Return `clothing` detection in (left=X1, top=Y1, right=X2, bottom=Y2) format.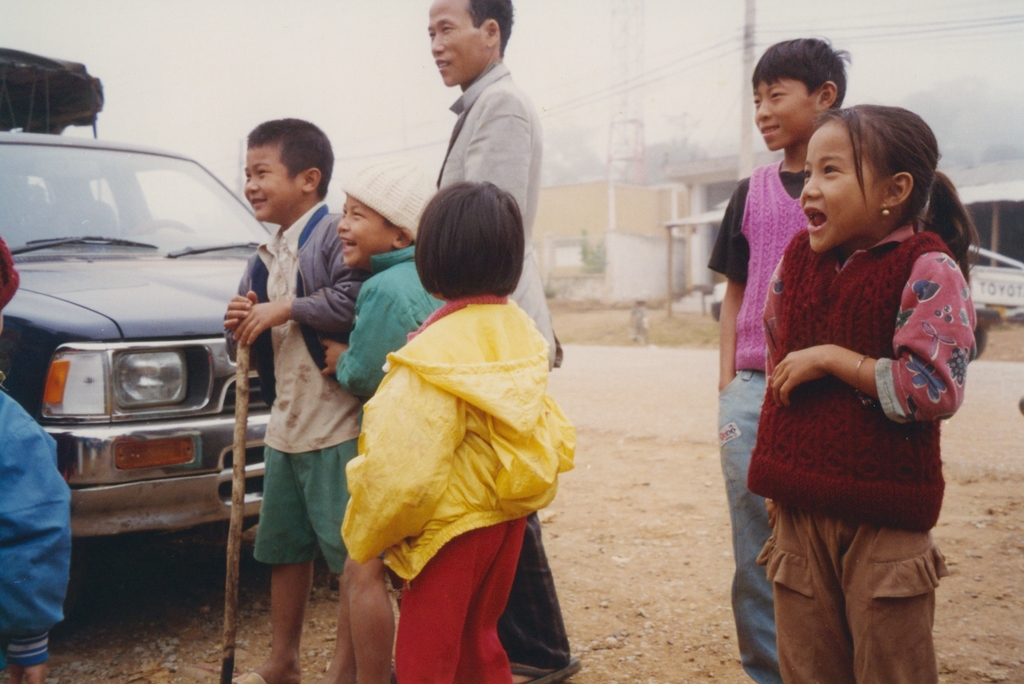
(left=330, top=225, right=586, bottom=642).
